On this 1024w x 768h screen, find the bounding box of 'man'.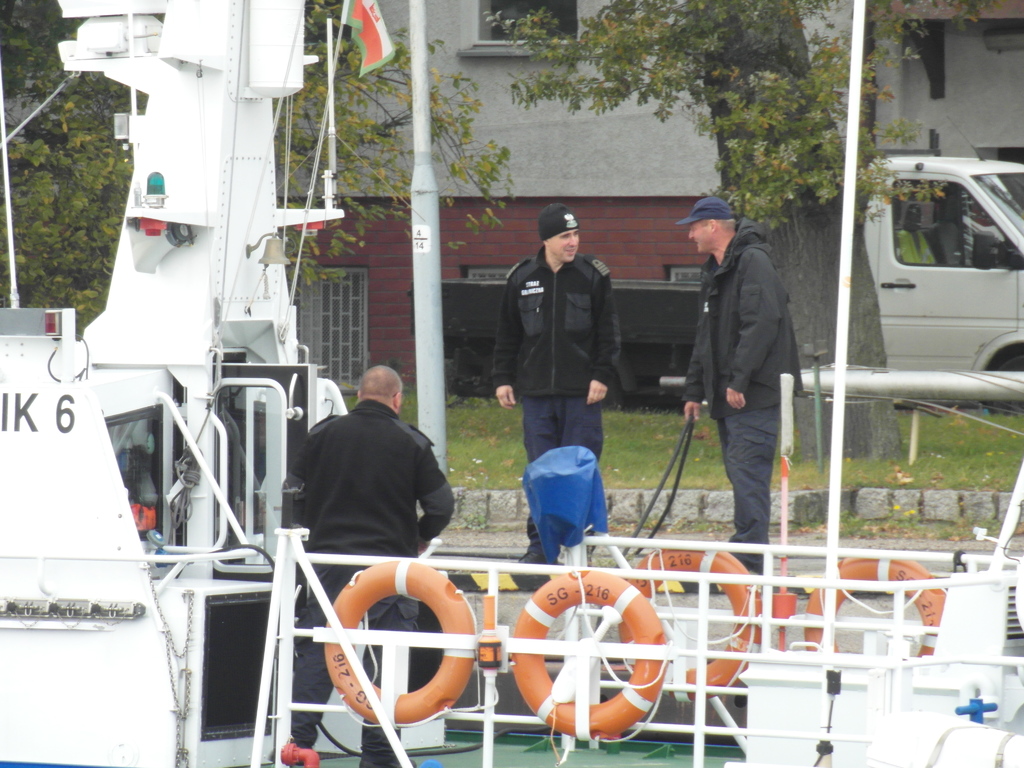
Bounding box: 293,361,467,767.
